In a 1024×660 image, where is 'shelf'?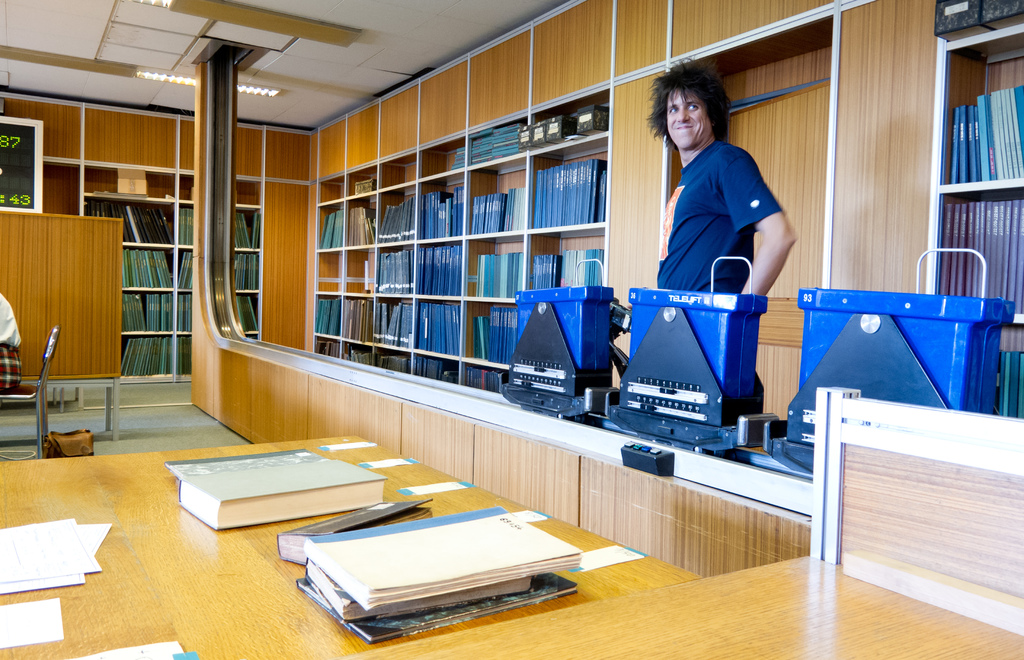
455, 356, 504, 390.
